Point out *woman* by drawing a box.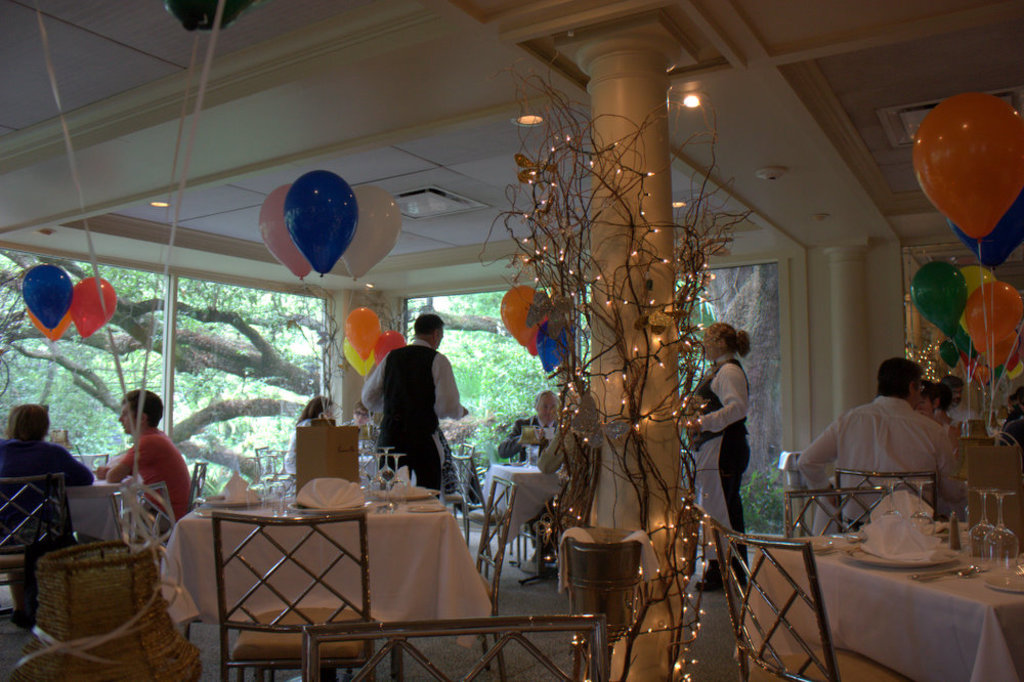
283,393,336,486.
